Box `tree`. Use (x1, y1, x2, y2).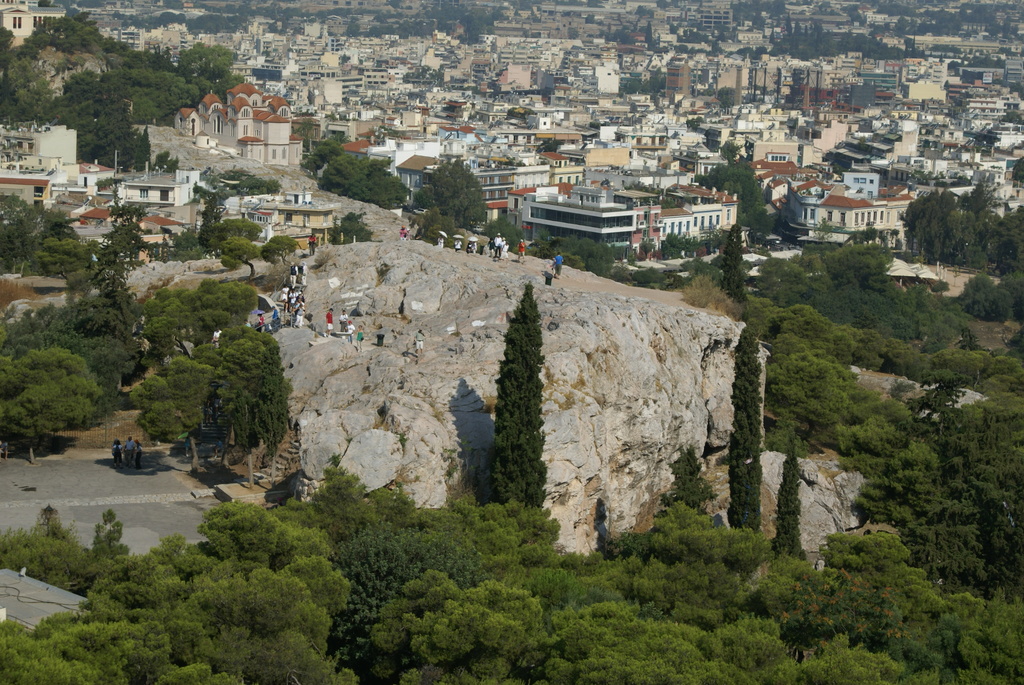
(722, 220, 755, 312).
